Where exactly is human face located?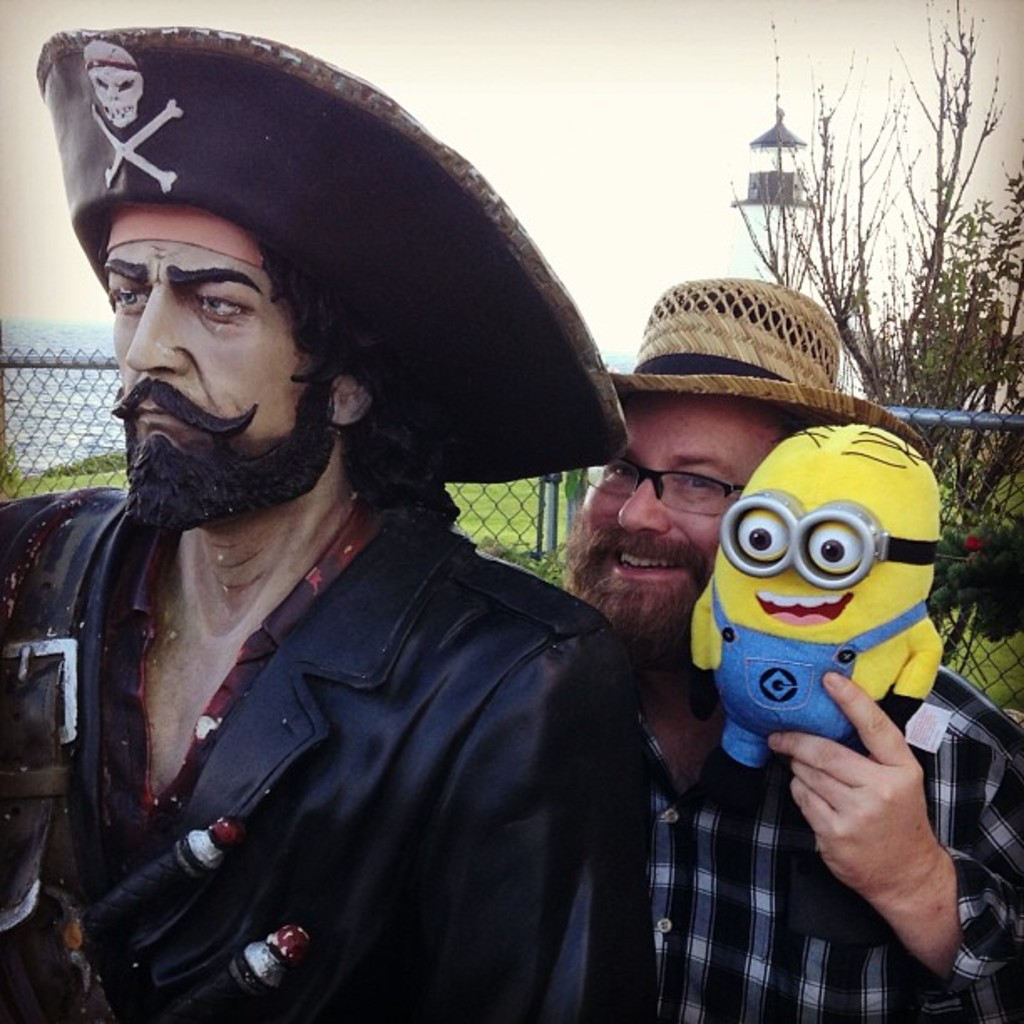
Its bounding box is 104 238 296 515.
